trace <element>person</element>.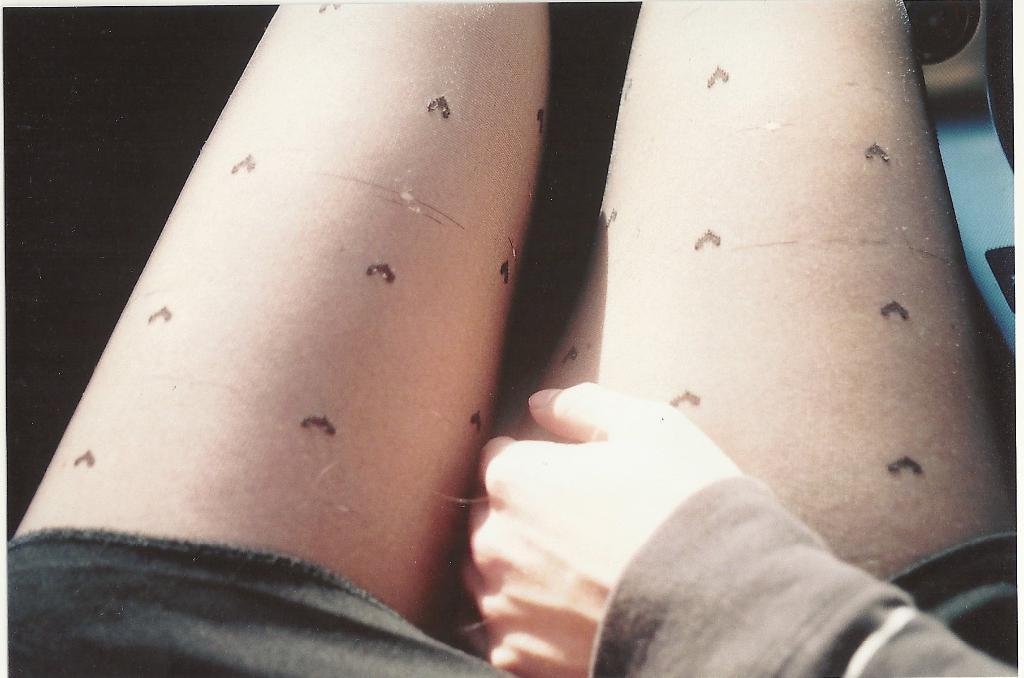
Traced to l=2, t=0, r=1018, b=675.
